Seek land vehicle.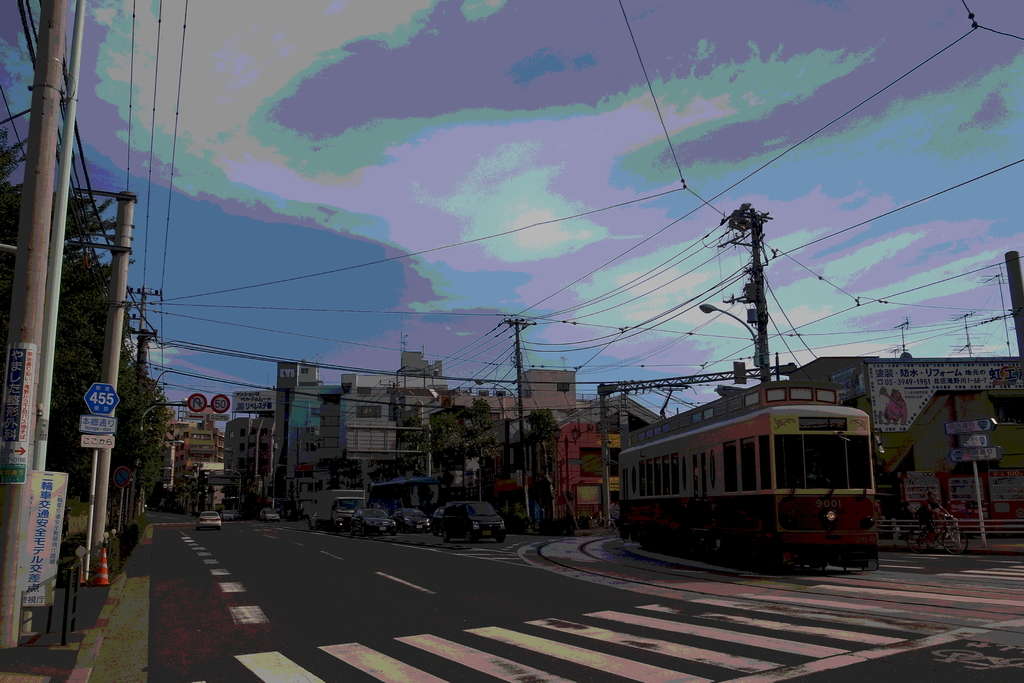
box(610, 395, 906, 573).
